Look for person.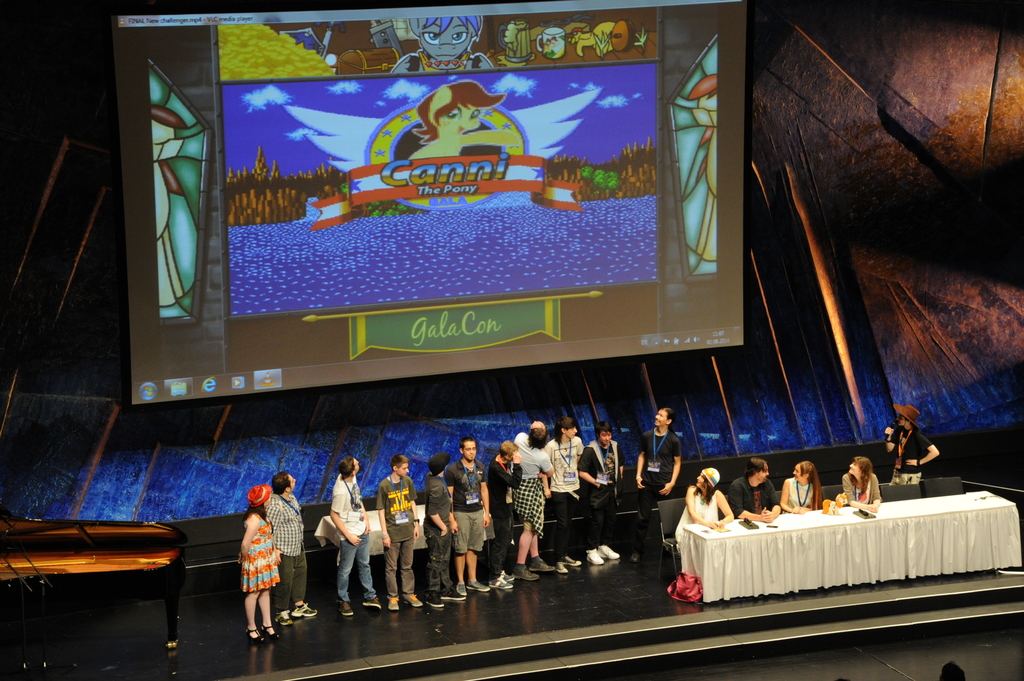
Found: <box>238,485,280,644</box>.
